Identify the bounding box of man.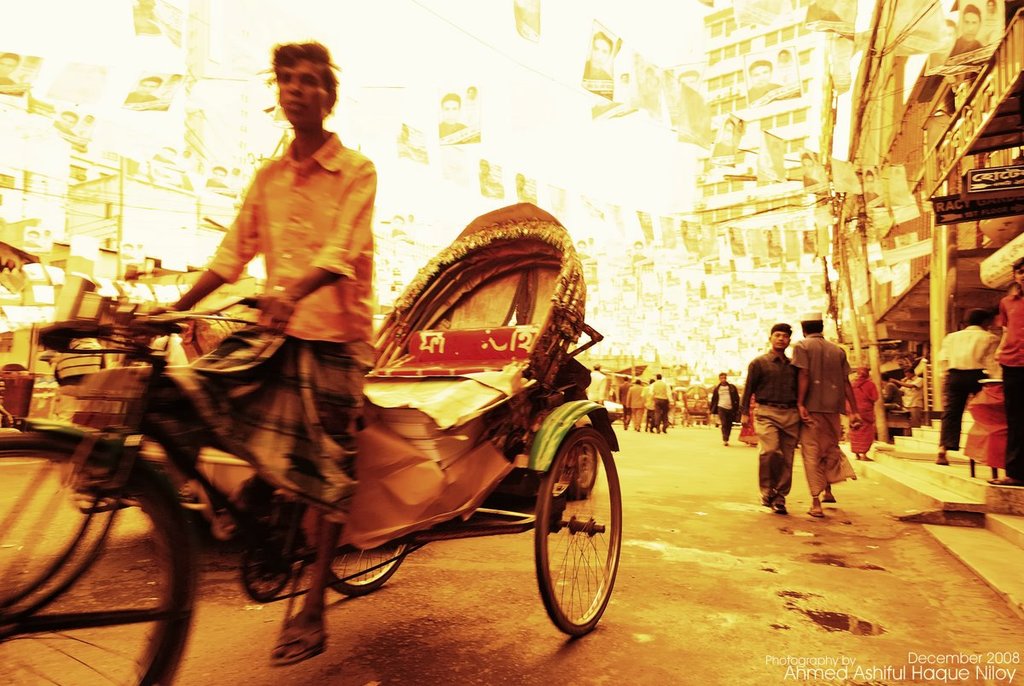
<box>127,42,330,667</box>.
